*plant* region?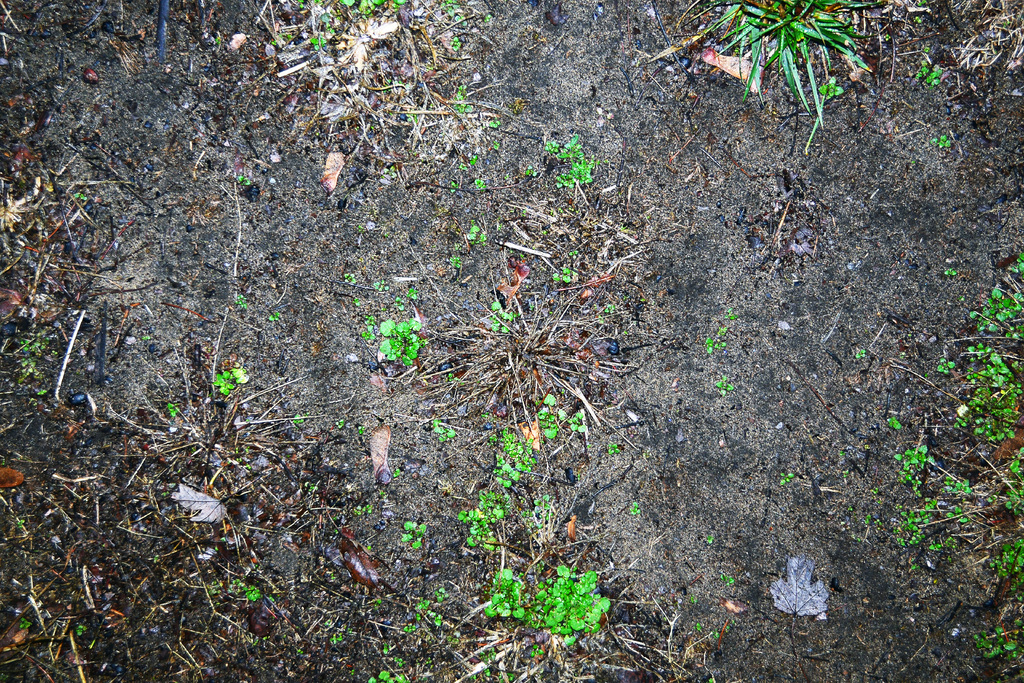
209/582/220/597
